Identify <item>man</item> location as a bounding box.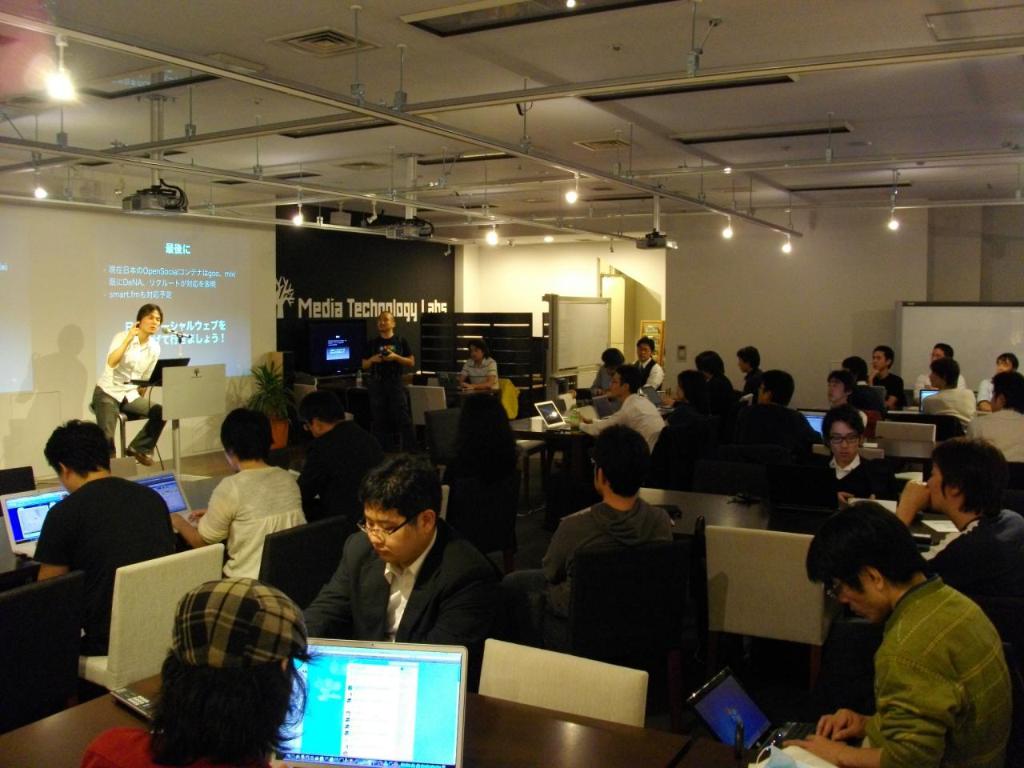
[x1=585, y1=364, x2=667, y2=454].
